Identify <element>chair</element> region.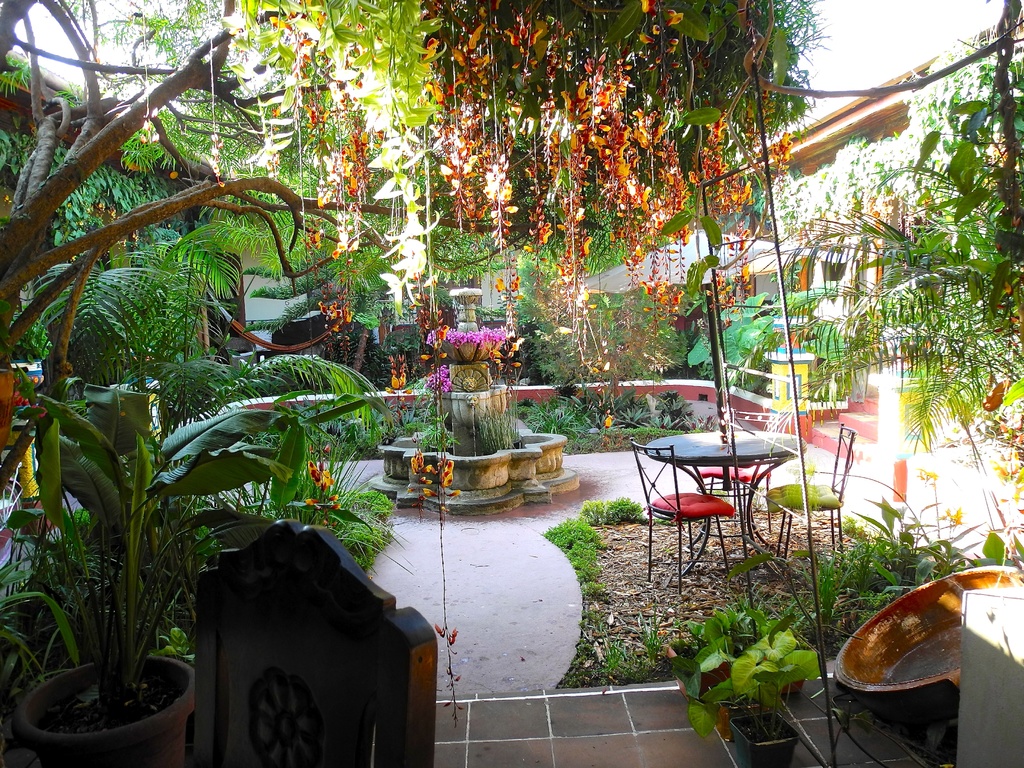
Region: rect(191, 517, 435, 767).
